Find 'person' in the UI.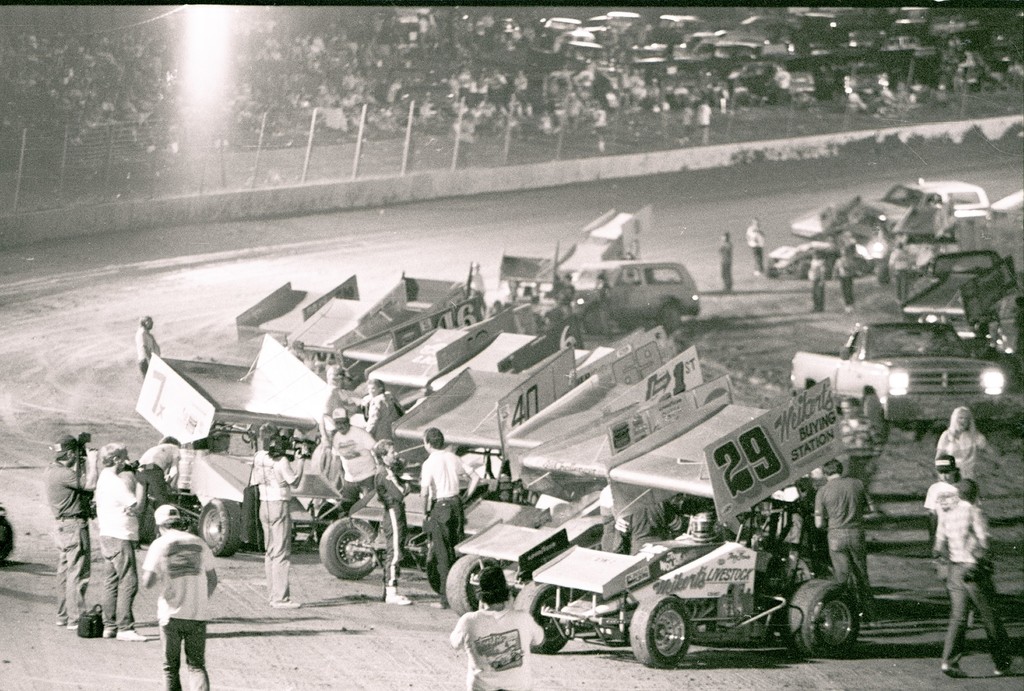
UI element at (left=444, top=566, right=541, bottom=690).
